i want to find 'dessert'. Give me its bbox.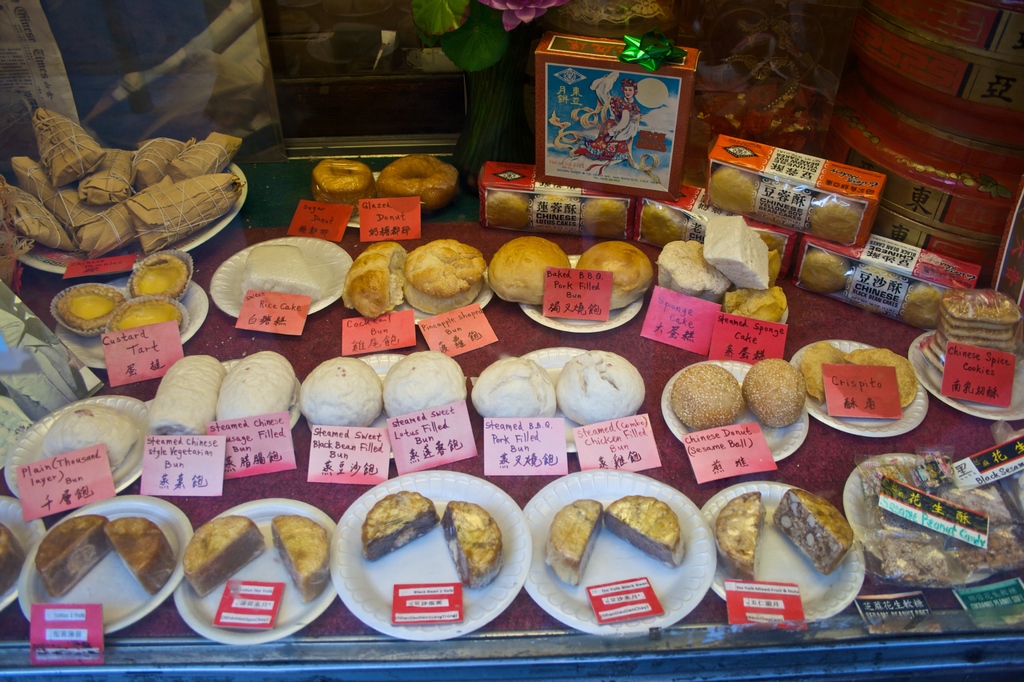
<bbox>490, 241, 571, 304</bbox>.
